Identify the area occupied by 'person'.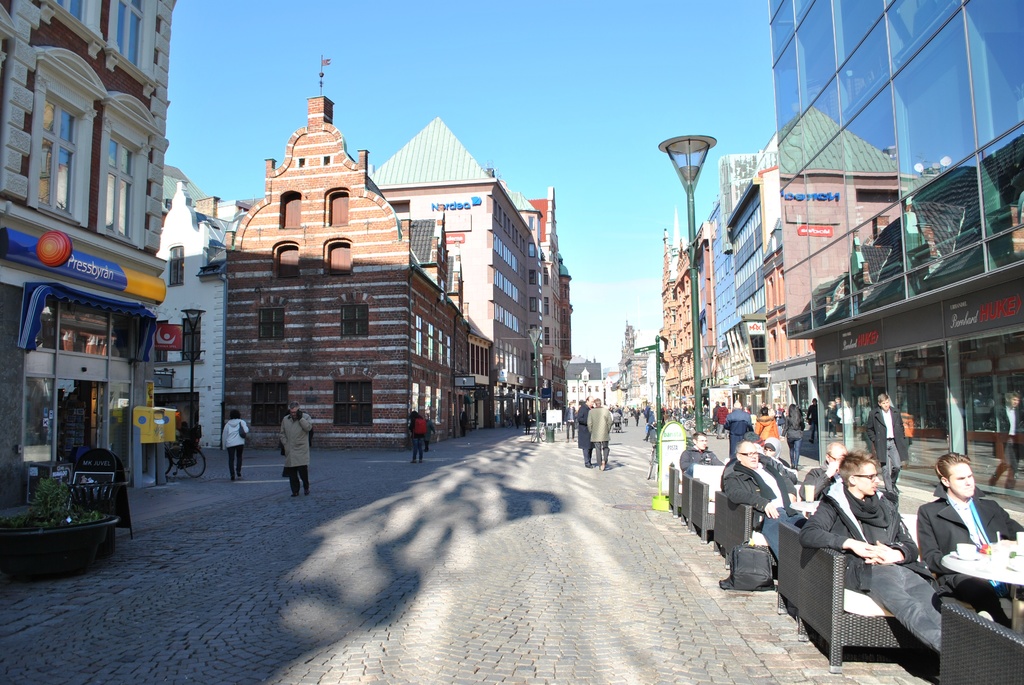
Area: box=[428, 414, 434, 442].
